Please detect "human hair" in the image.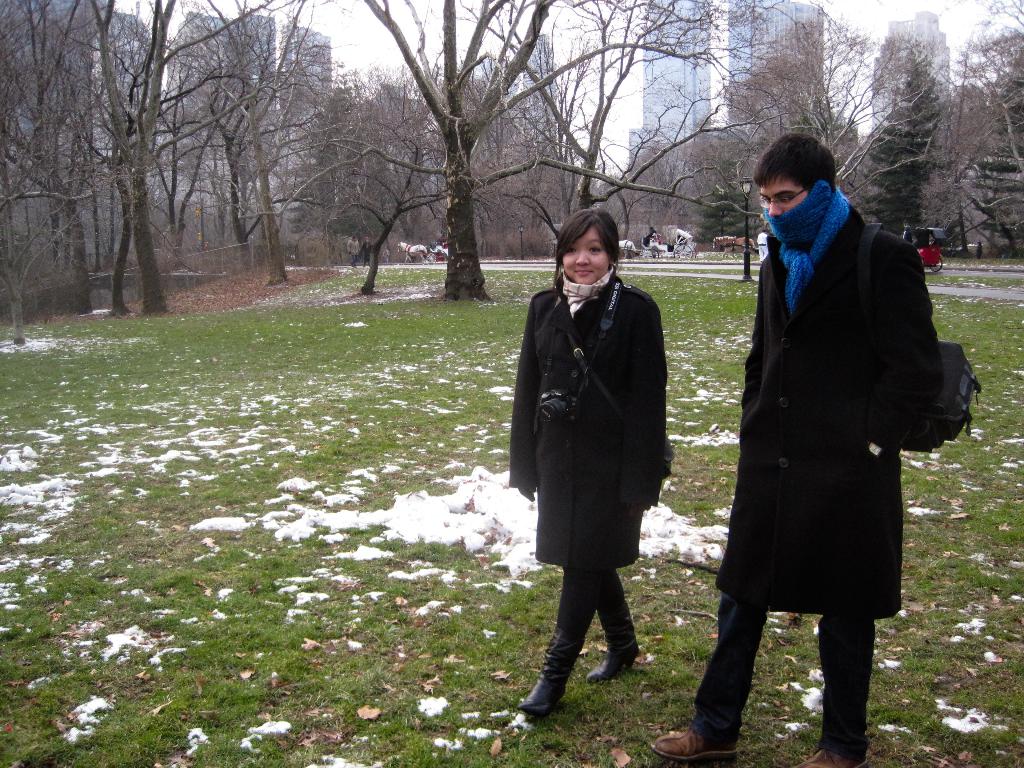
752/128/837/198.
